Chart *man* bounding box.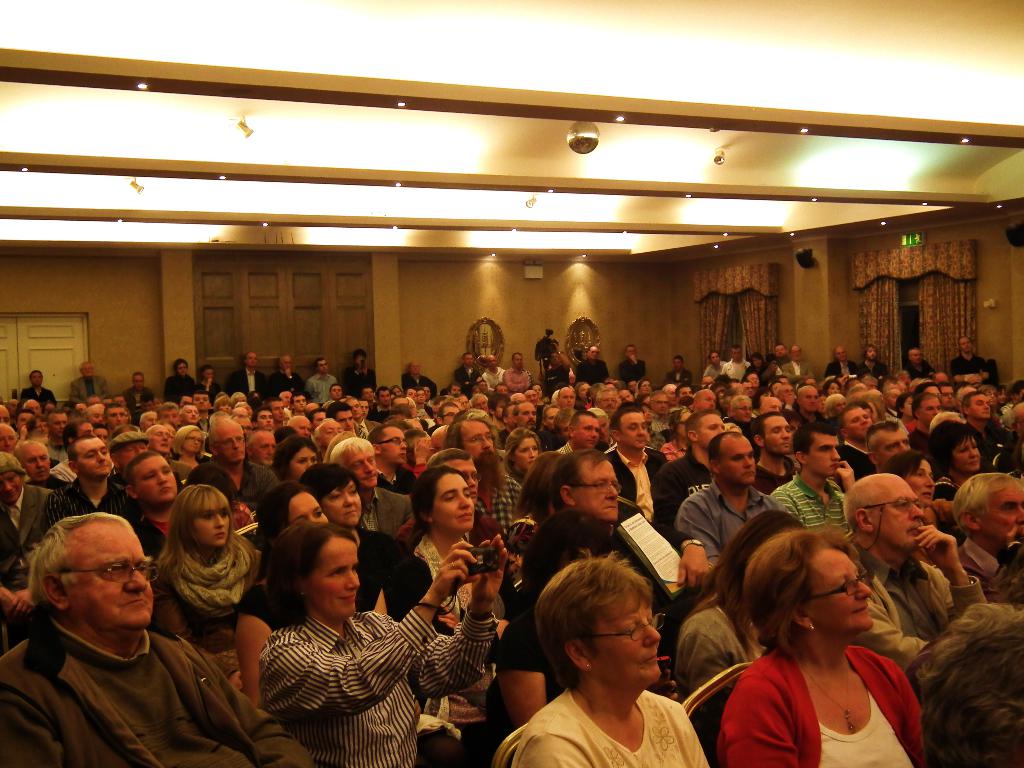
Charted: BBox(724, 380, 750, 399).
